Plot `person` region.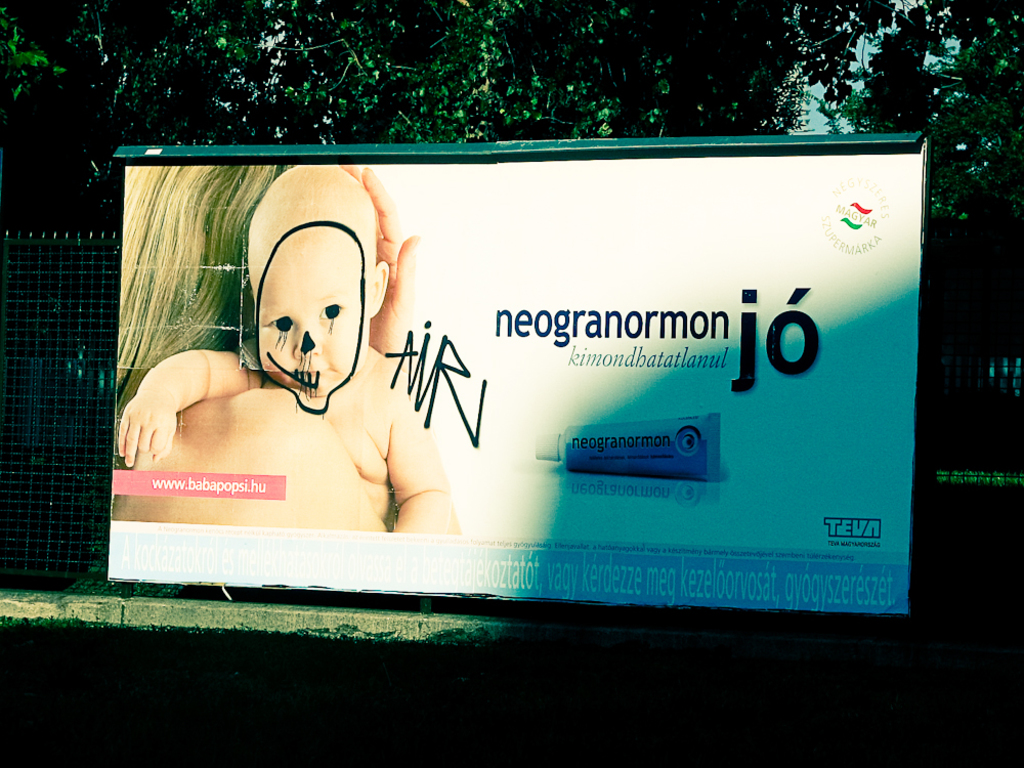
Plotted at 108/163/390/542.
